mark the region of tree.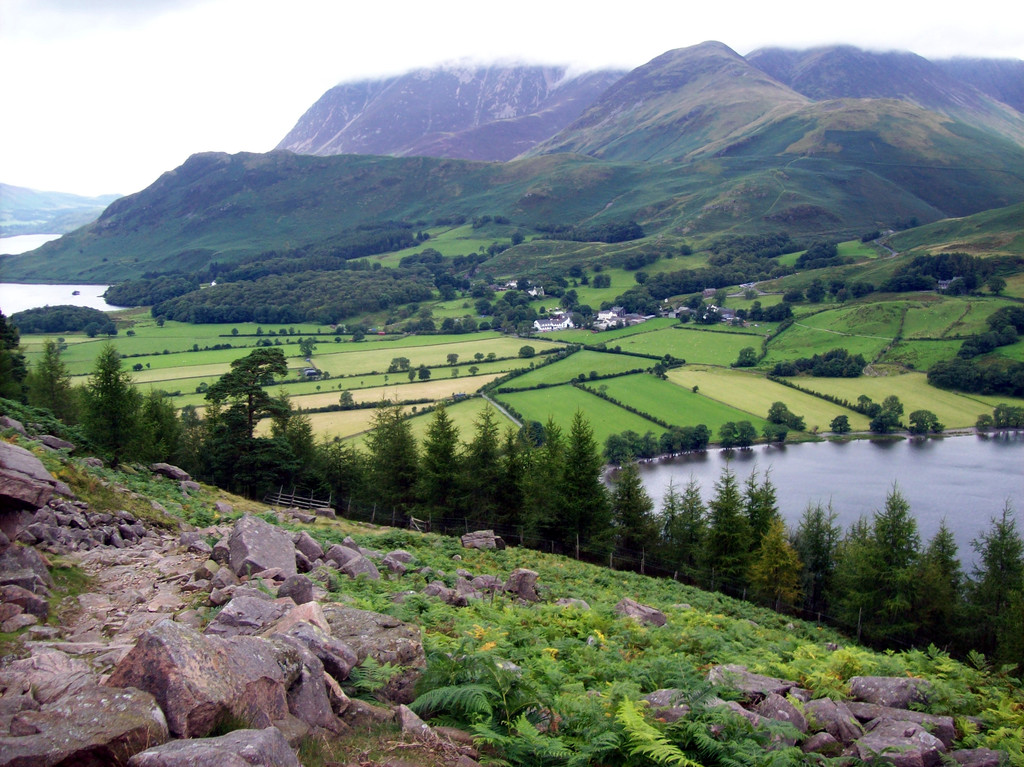
Region: crop(968, 499, 1023, 682).
